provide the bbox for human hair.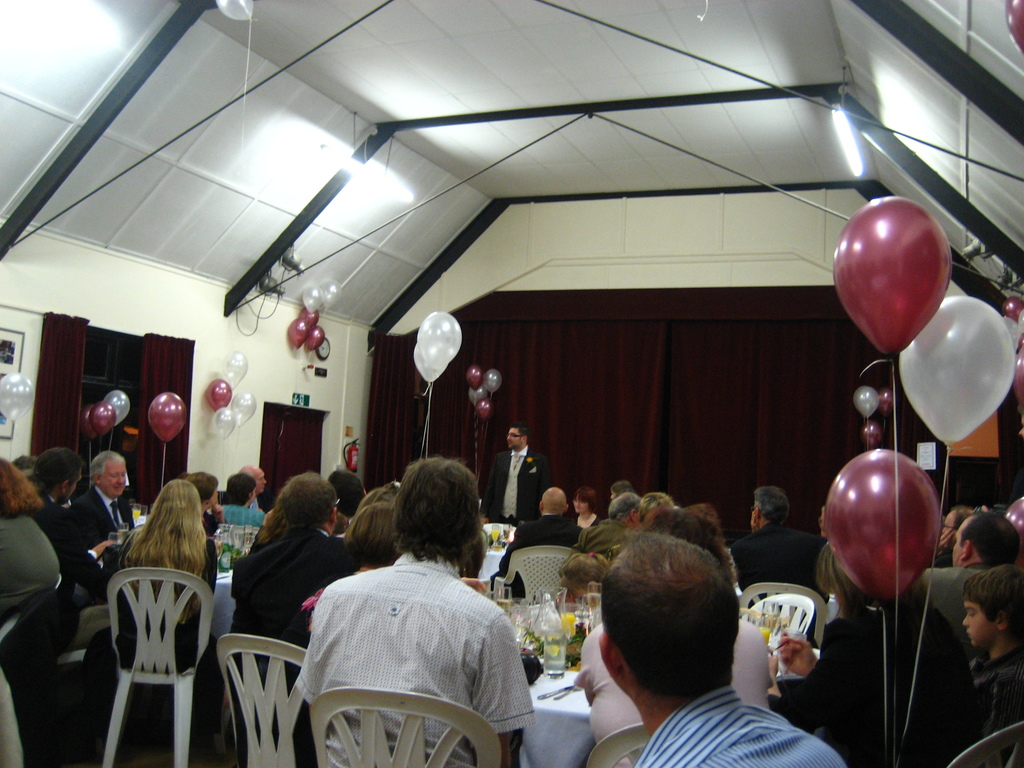
[279,471,336,524].
